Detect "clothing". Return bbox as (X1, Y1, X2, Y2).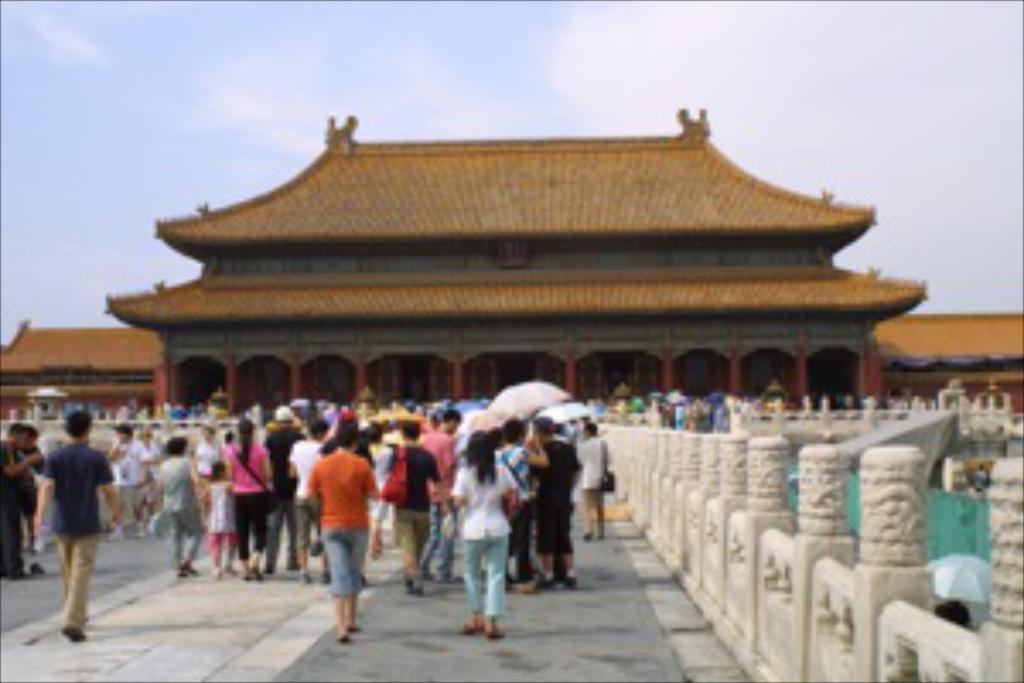
(461, 468, 498, 632).
